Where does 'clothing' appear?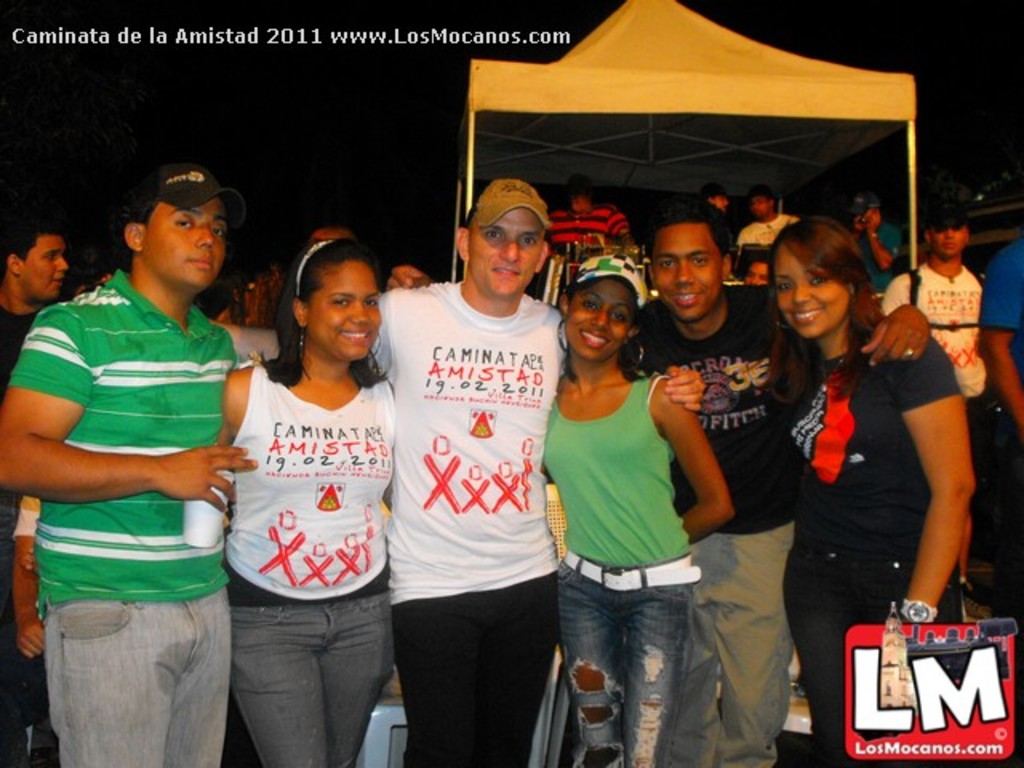
Appears at [786,322,973,766].
